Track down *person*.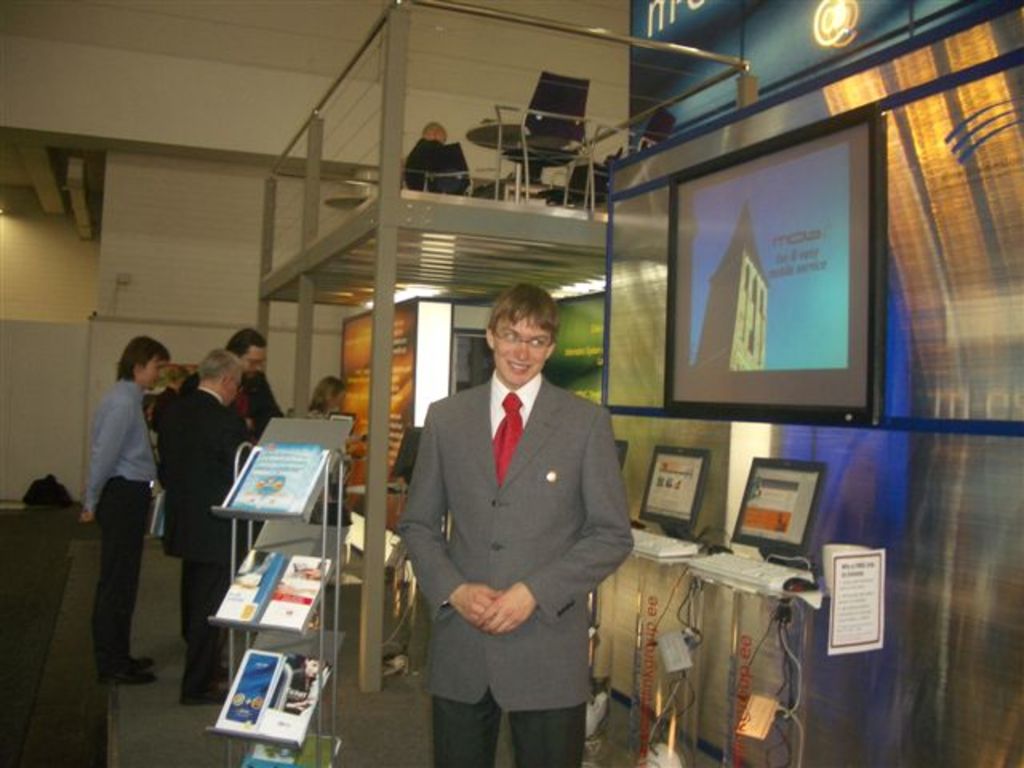
Tracked to box=[397, 286, 624, 766].
